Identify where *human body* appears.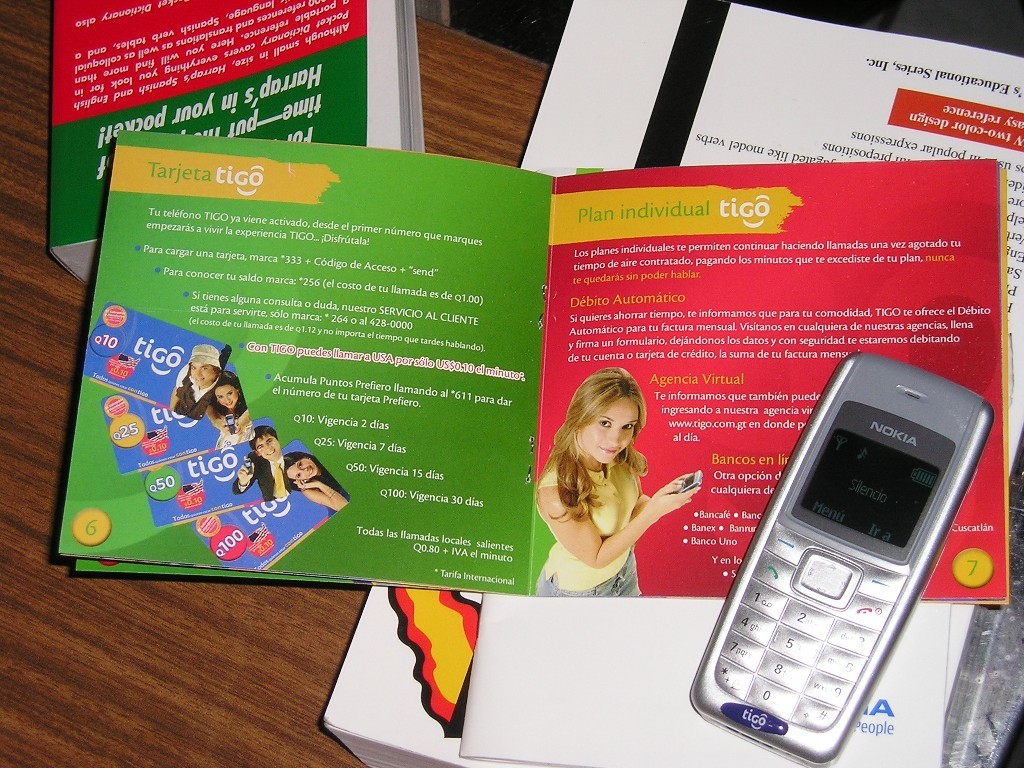
Appears at (left=530, top=365, right=677, bottom=596).
